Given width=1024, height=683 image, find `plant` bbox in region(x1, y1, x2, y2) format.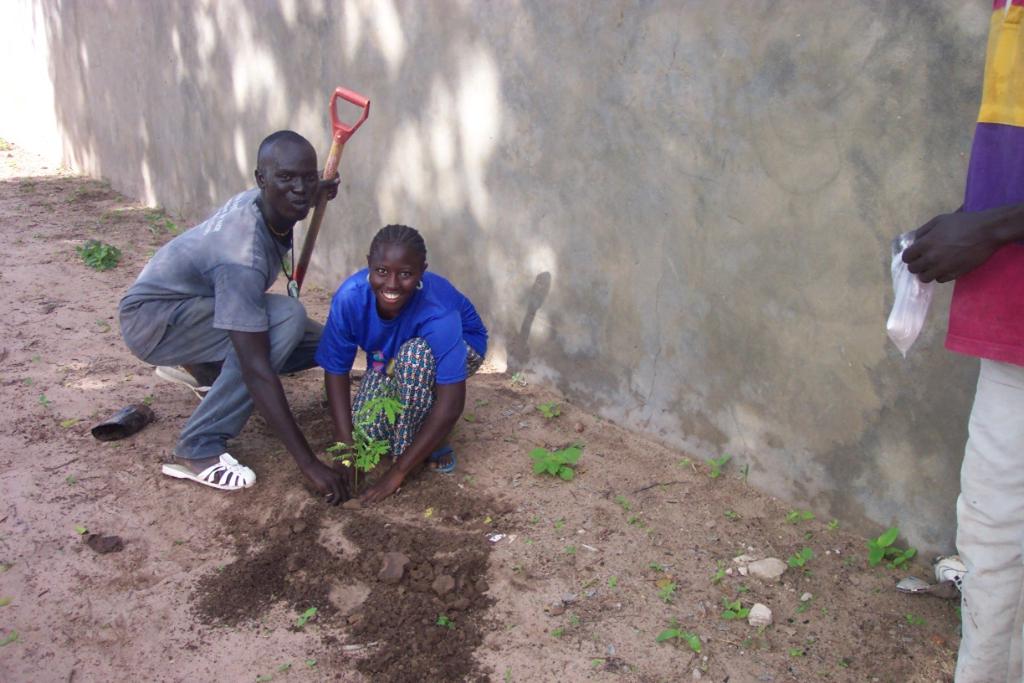
region(510, 368, 522, 387).
